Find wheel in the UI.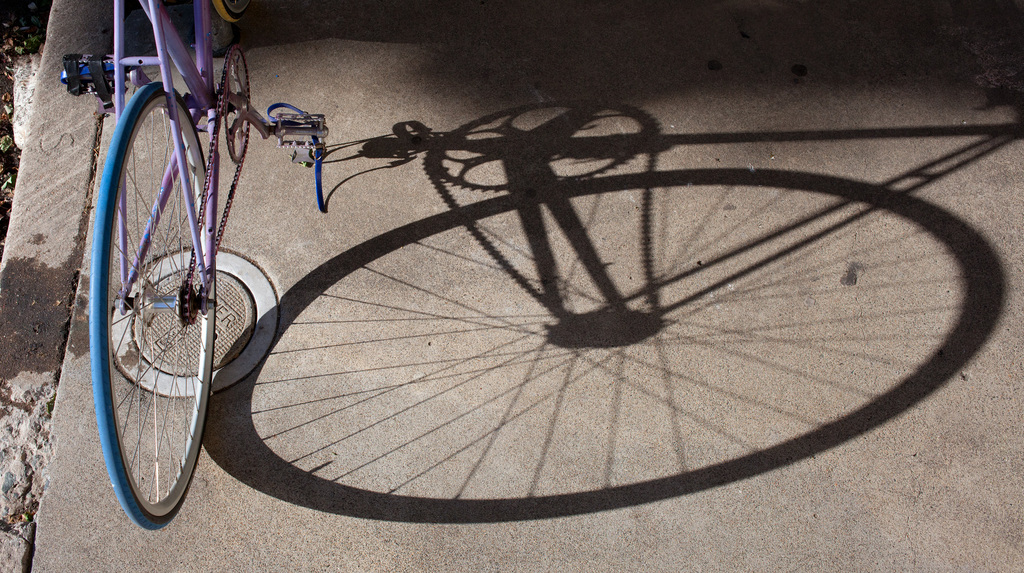
UI element at locate(83, 78, 227, 512).
